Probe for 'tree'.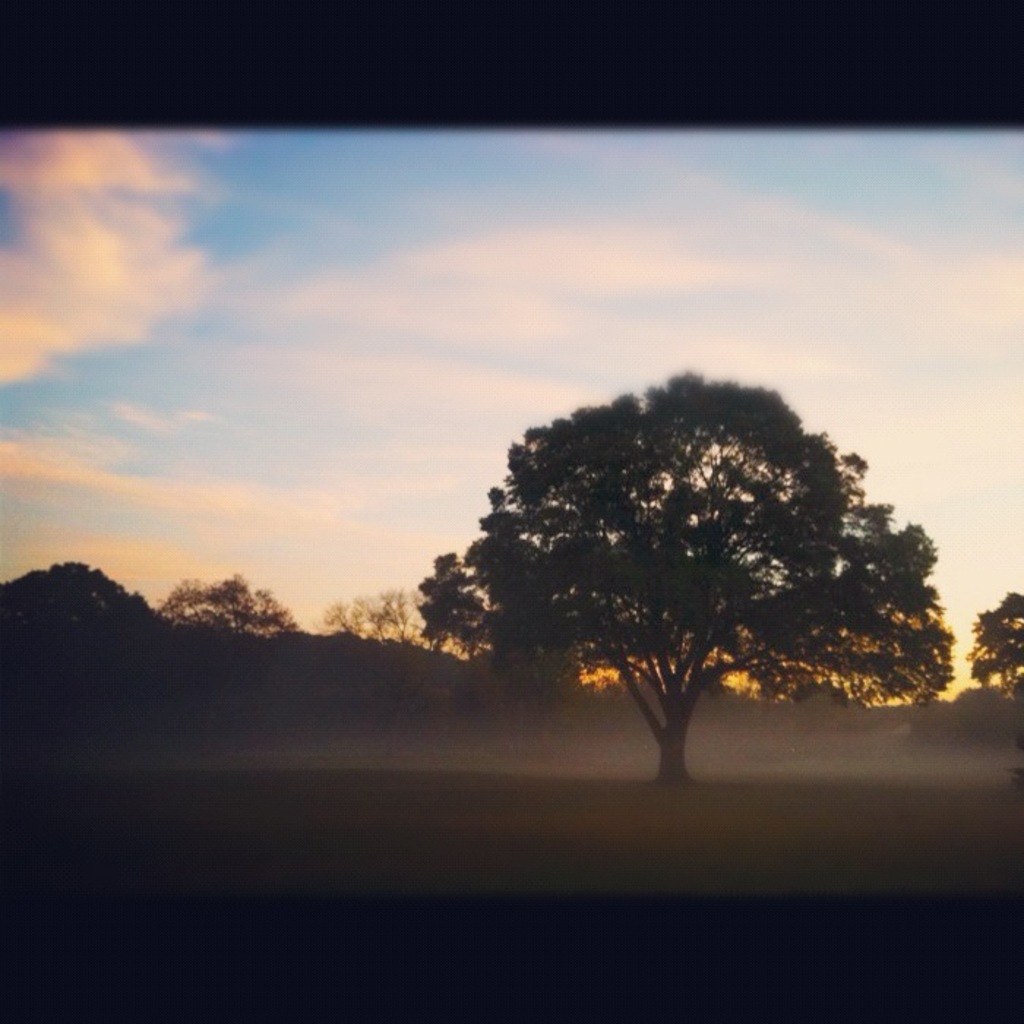
Probe result: select_region(161, 572, 307, 638).
